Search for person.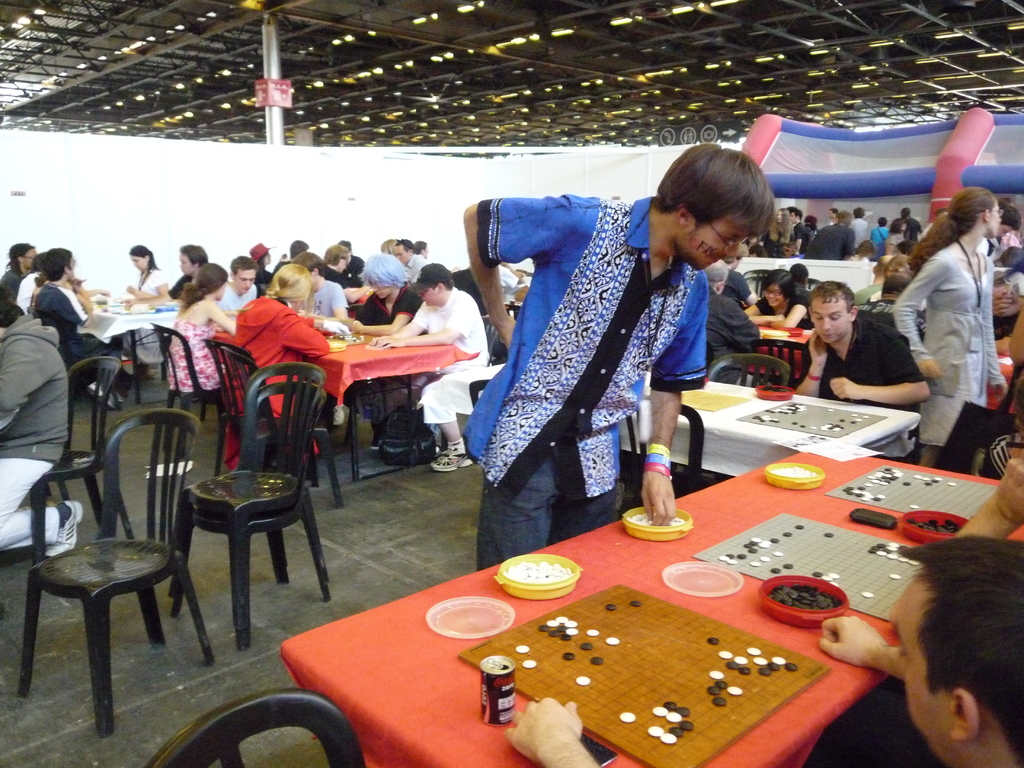
Found at rect(698, 265, 764, 380).
